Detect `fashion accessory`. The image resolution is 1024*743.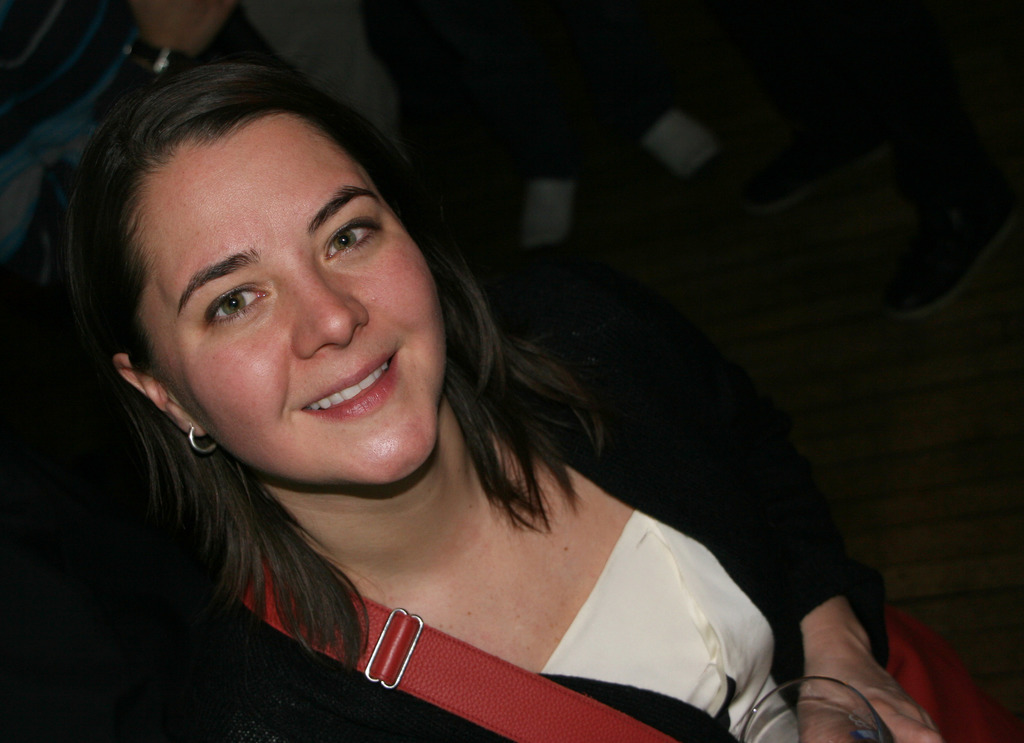
(left=188, top=423, right=220, bottom=453).
